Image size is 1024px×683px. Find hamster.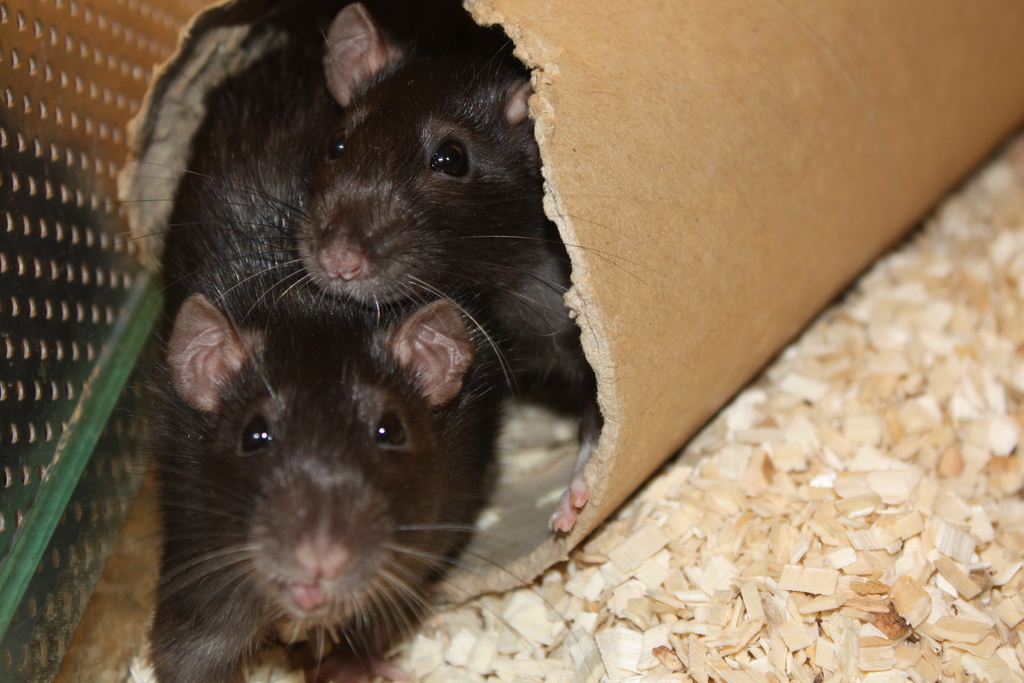
<region>88, 0, 588, 539</region>.
